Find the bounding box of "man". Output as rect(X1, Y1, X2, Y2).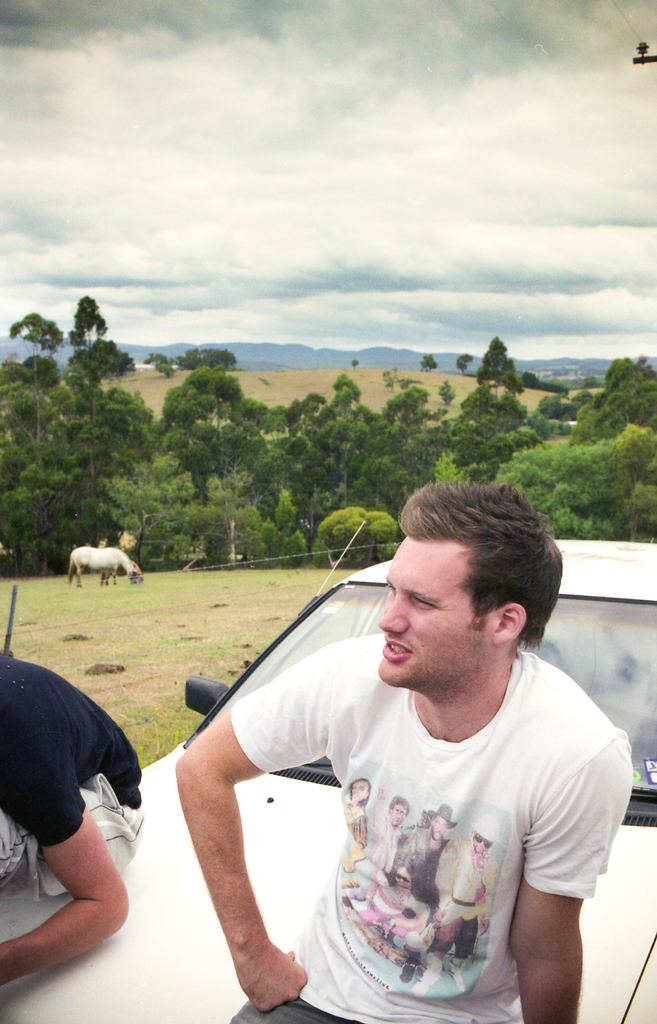
rect(363, 797, 416, 883).
